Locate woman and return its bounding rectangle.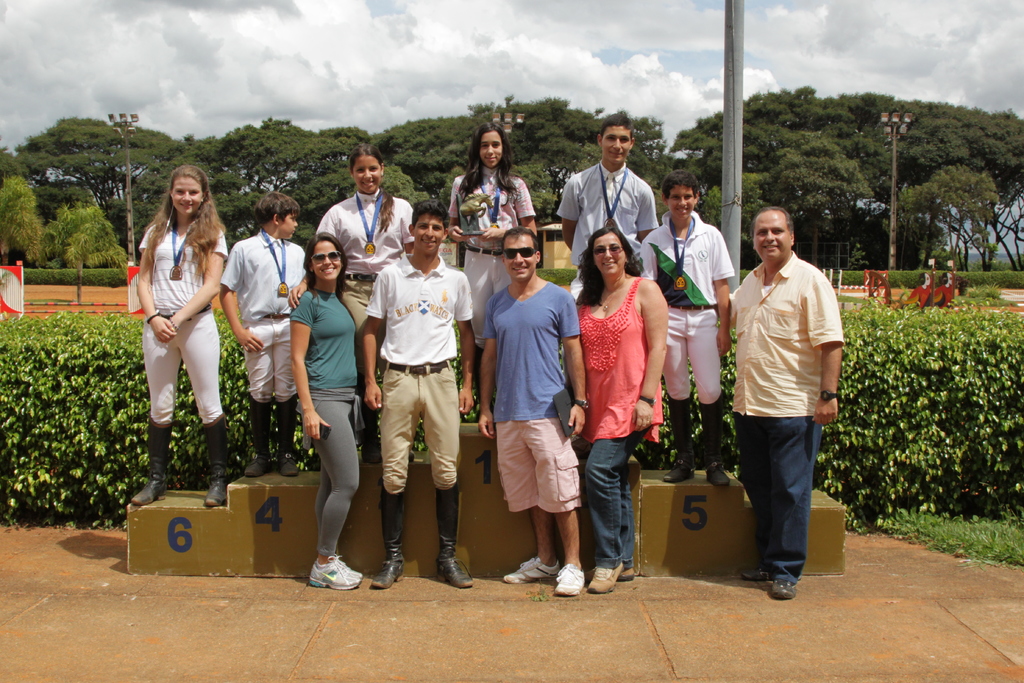
crop(126, 167, 226, 512).
